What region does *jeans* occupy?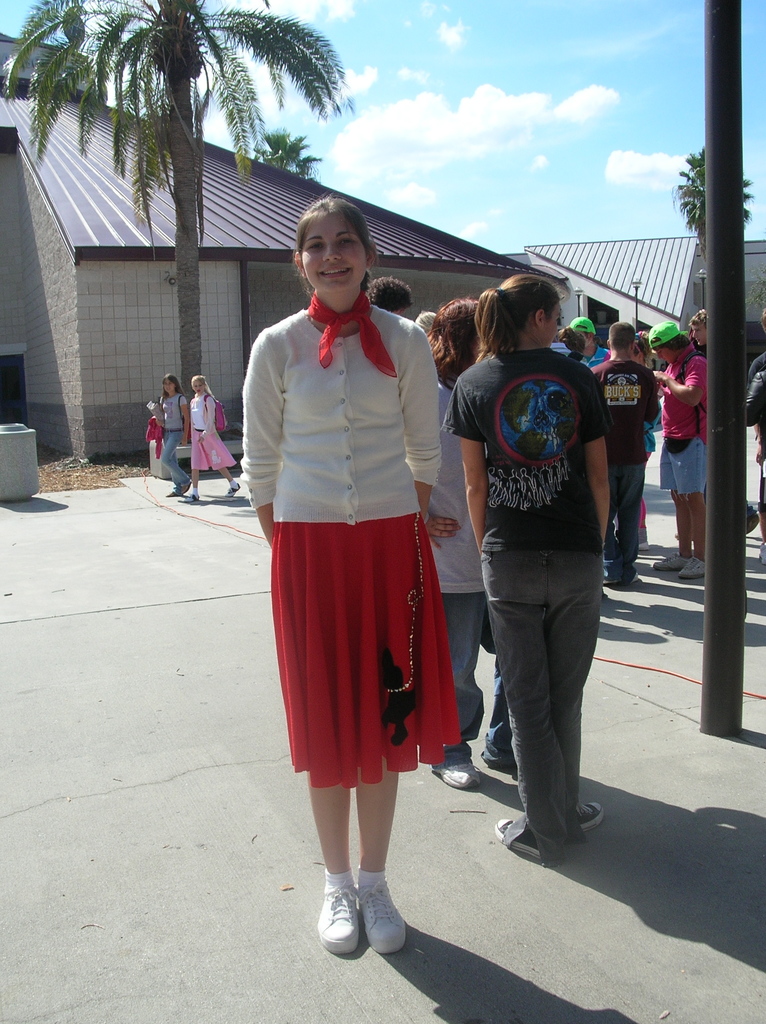
bbox(610, 461, 644, 584).
